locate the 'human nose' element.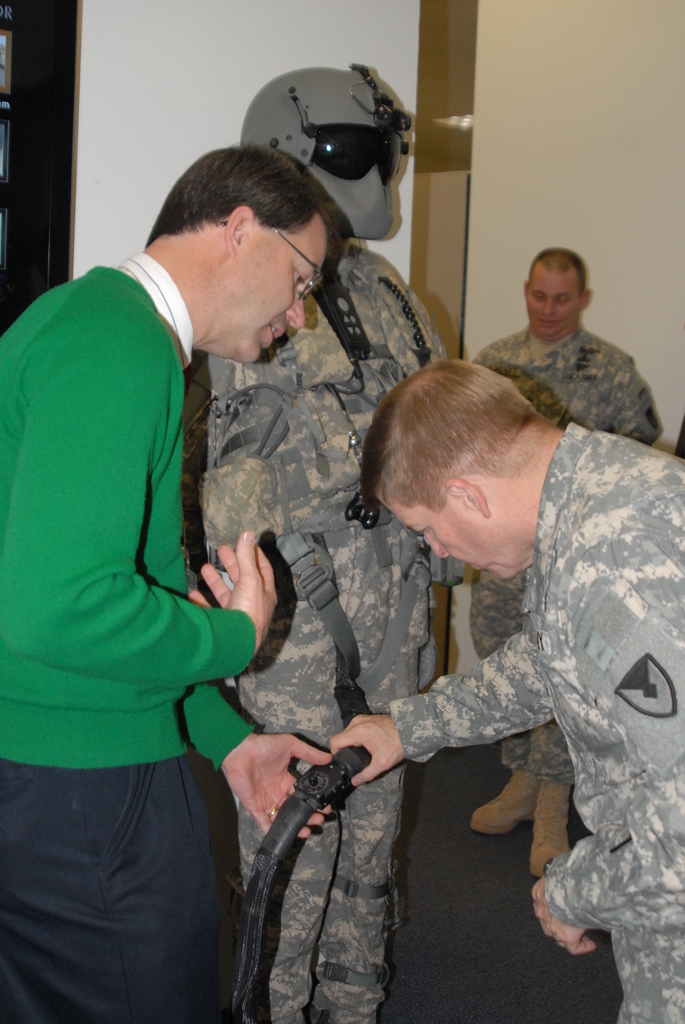
Element bbox: 422/531/448/560.
